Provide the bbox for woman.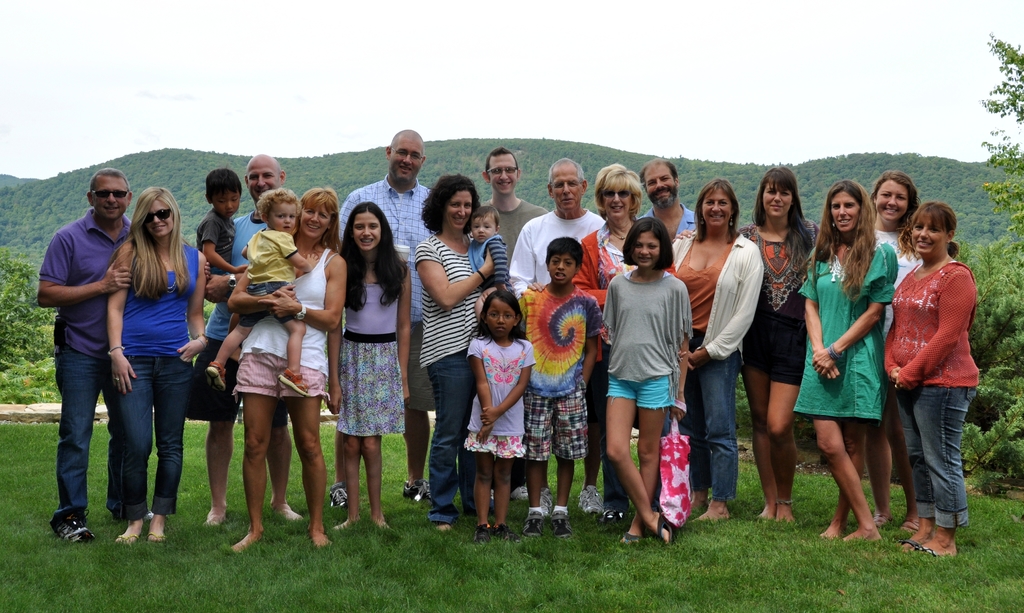
<region>230, 187, 352, 550</region>.
